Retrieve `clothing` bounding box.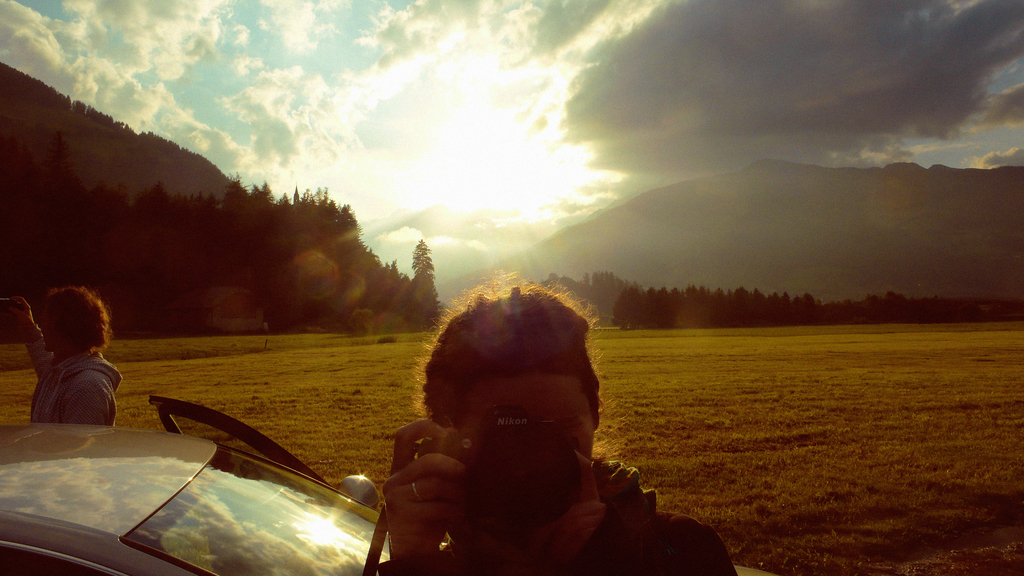
Bounding box: locate(376, 454, 735, 574).
